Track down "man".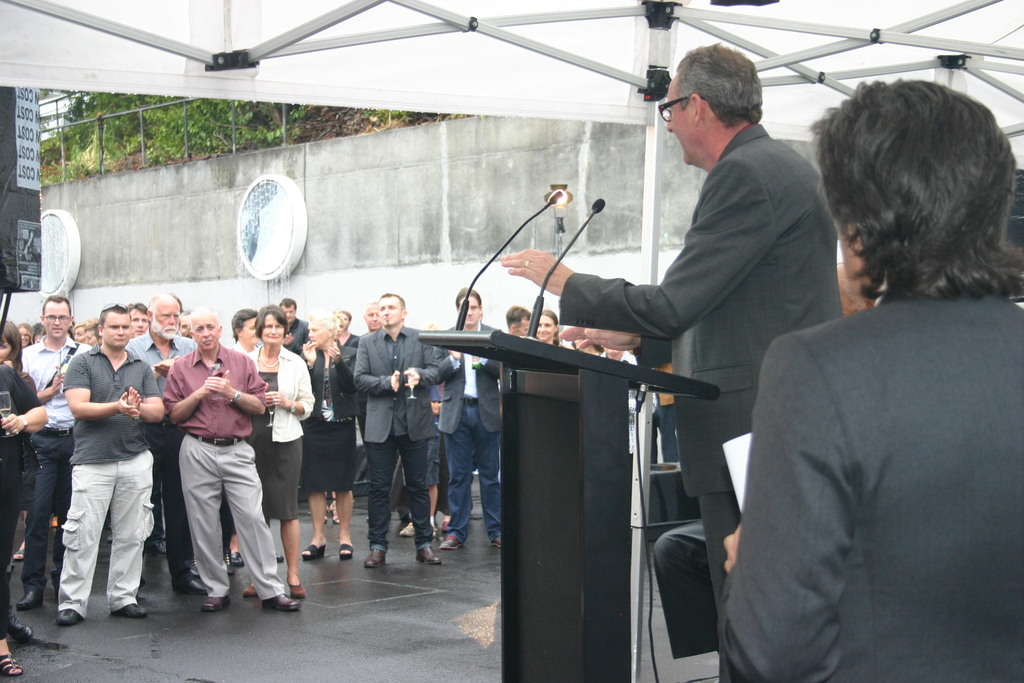
Tracked to [126,286,208,594].
